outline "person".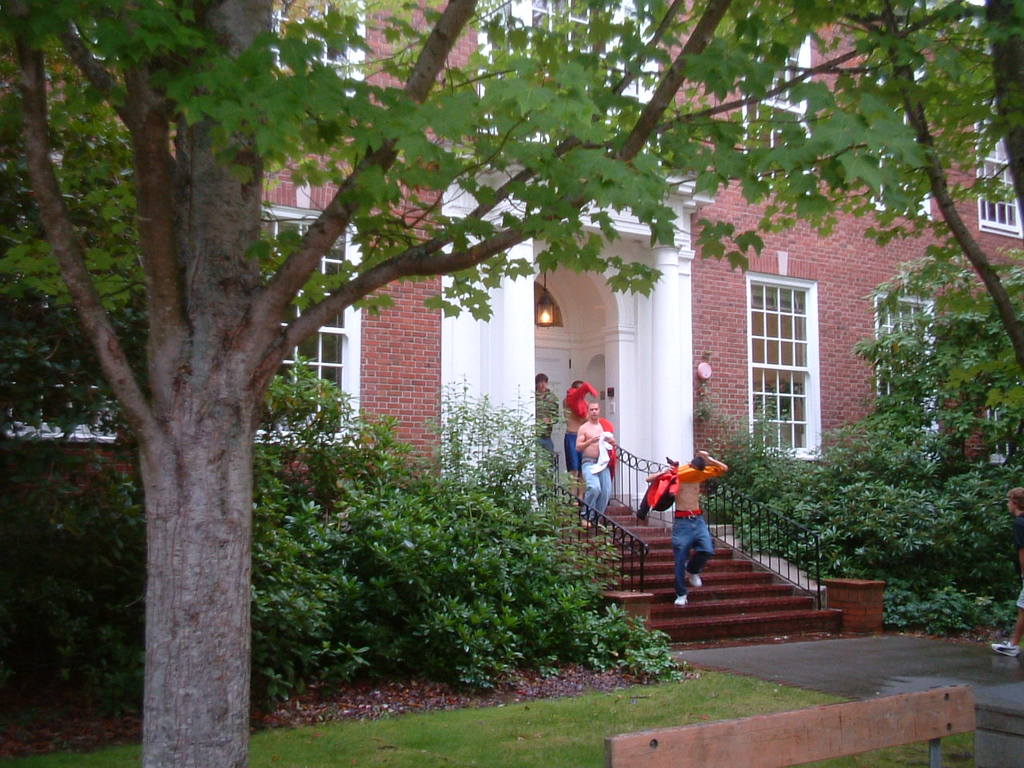
Outline: <bbox>643, 442, 723, 602</bbox>.
